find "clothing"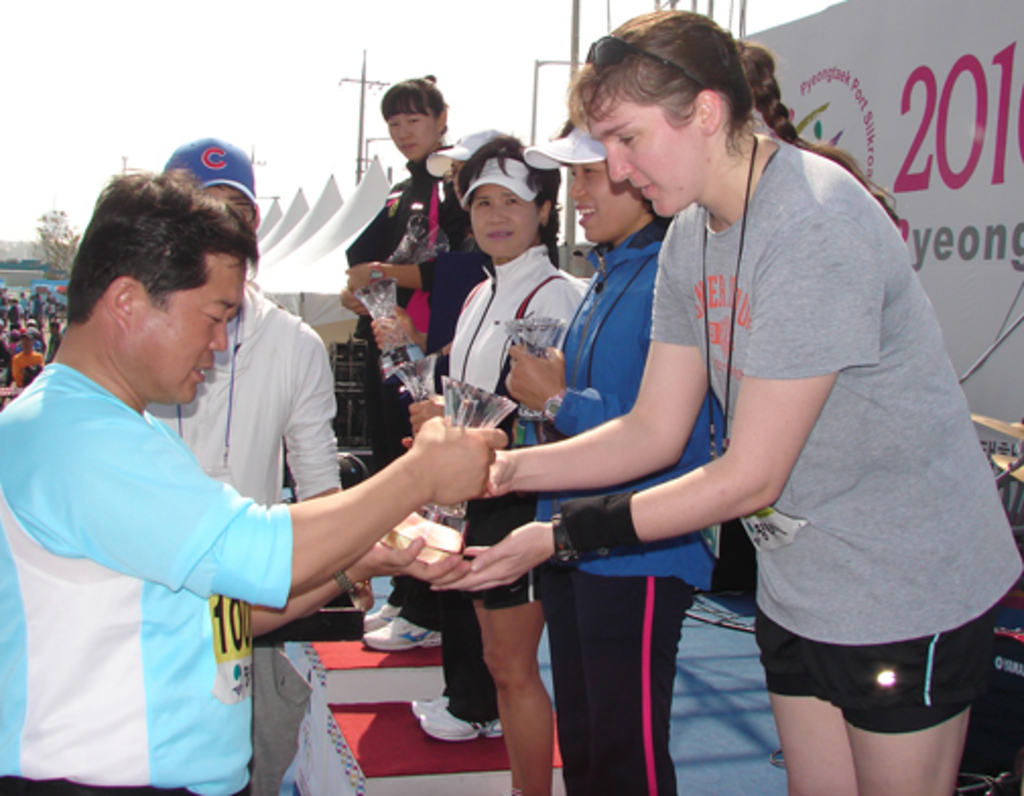
<box>0,357,289,794</box>
